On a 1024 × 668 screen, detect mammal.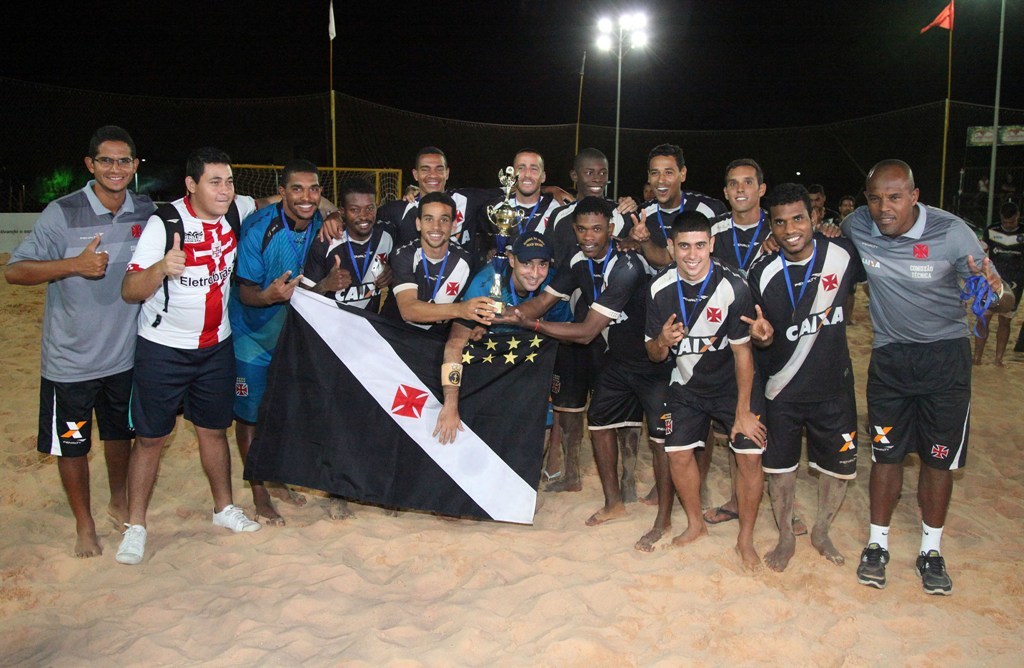
<region>643, 203, 767, 581</region>.
